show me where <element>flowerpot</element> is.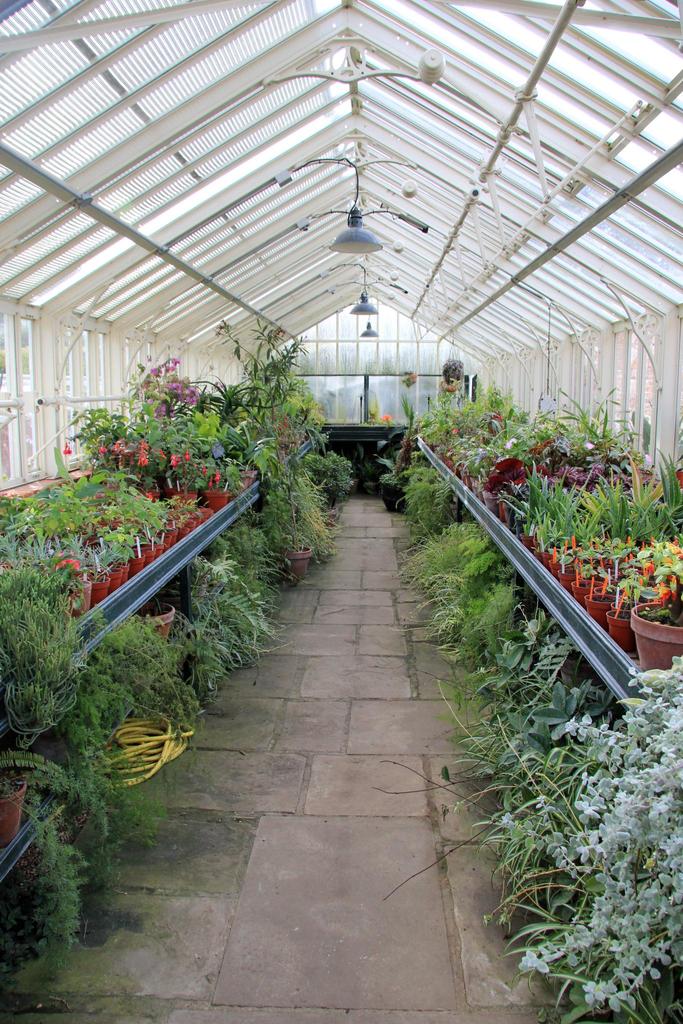
<element>flowerpot</element> is at 0:767:28:851.
